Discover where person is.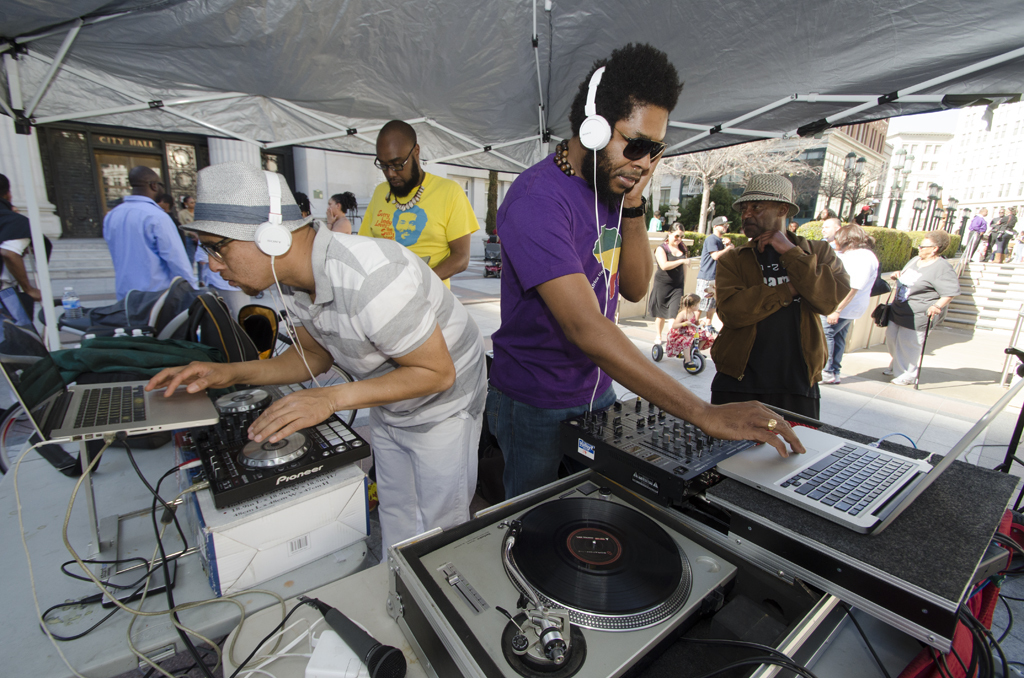
Discovered at (787, 217, 803, 243).
